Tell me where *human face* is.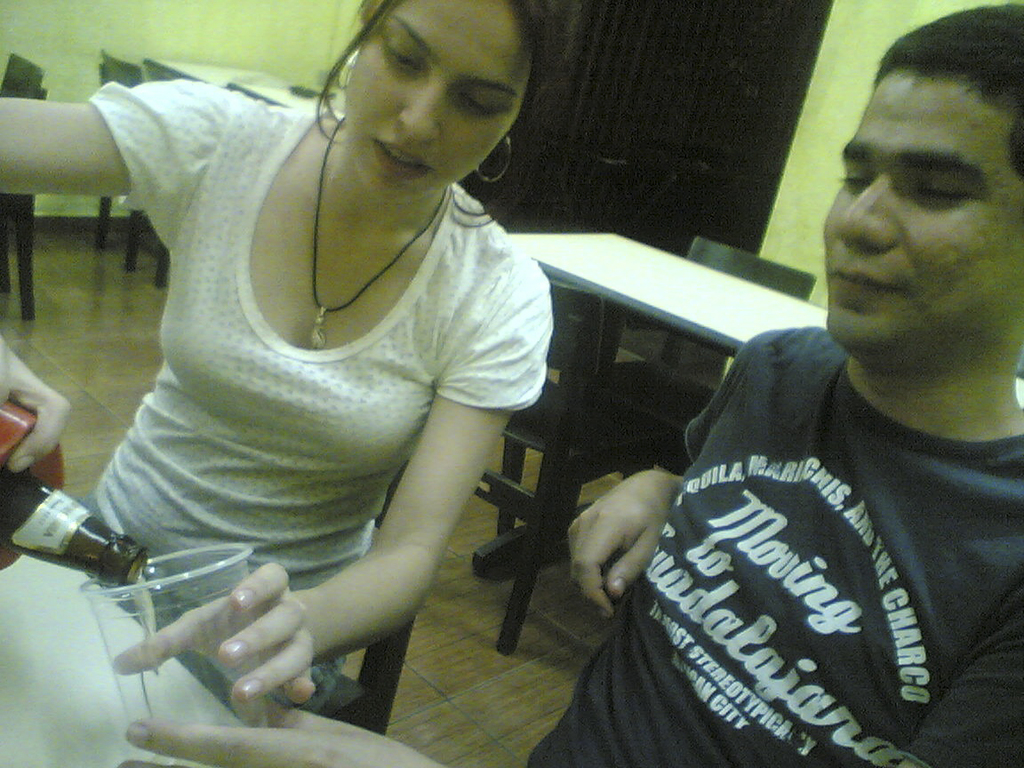
*human face* is at 344/0/529/201.
